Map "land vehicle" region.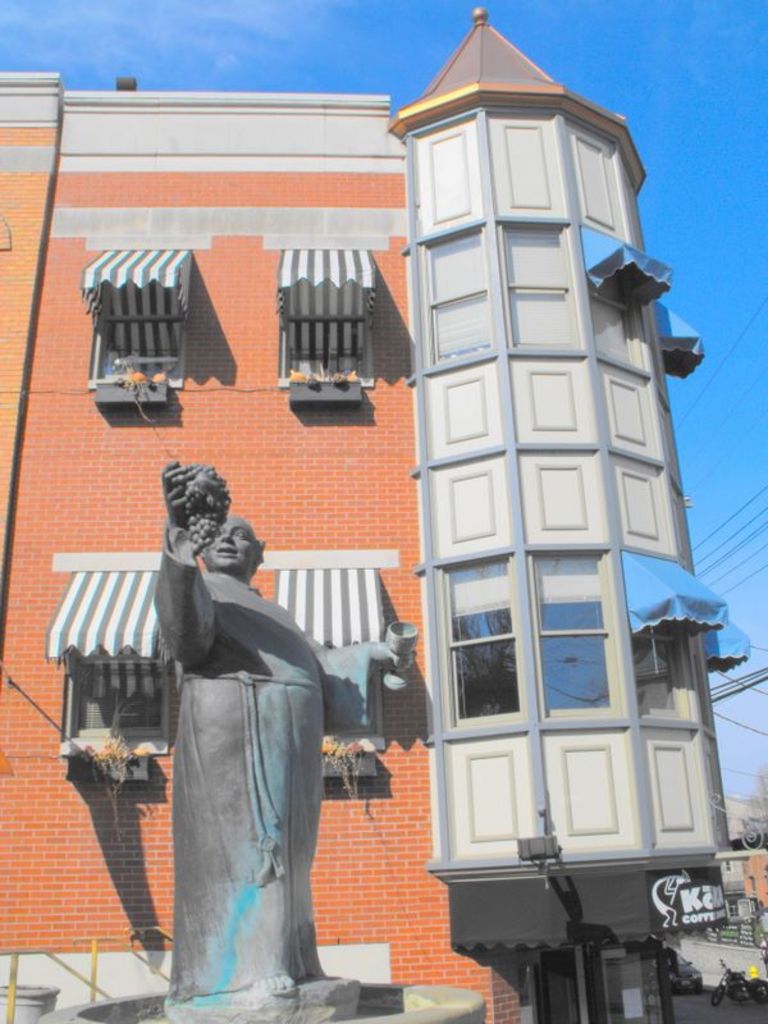
Mapped to 667, 955, 708, 1004.
